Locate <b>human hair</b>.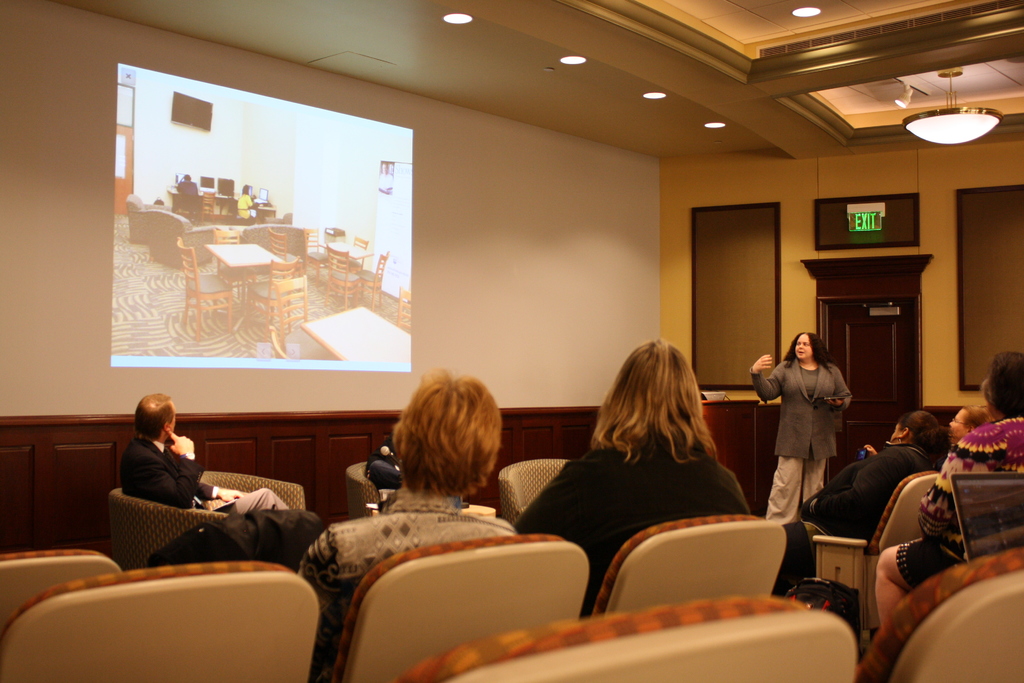
Bounding box: crop(134, 393, 173, 441).
